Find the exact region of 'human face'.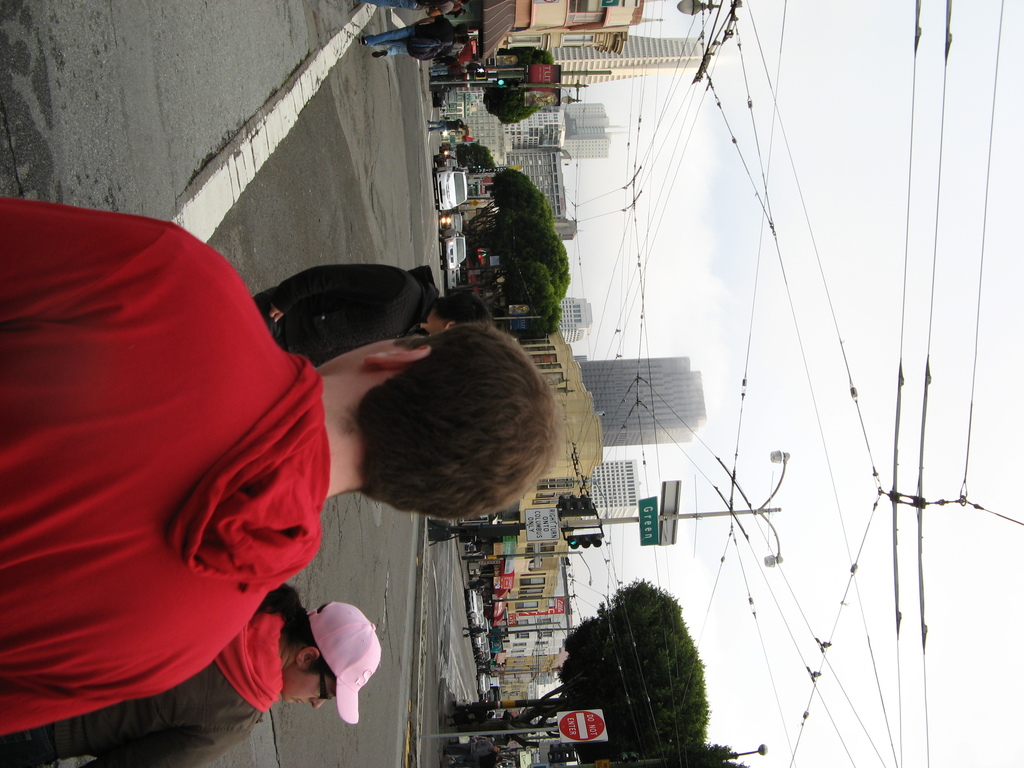
Exact region: left=284, top=667, right=334, bottom=712.
